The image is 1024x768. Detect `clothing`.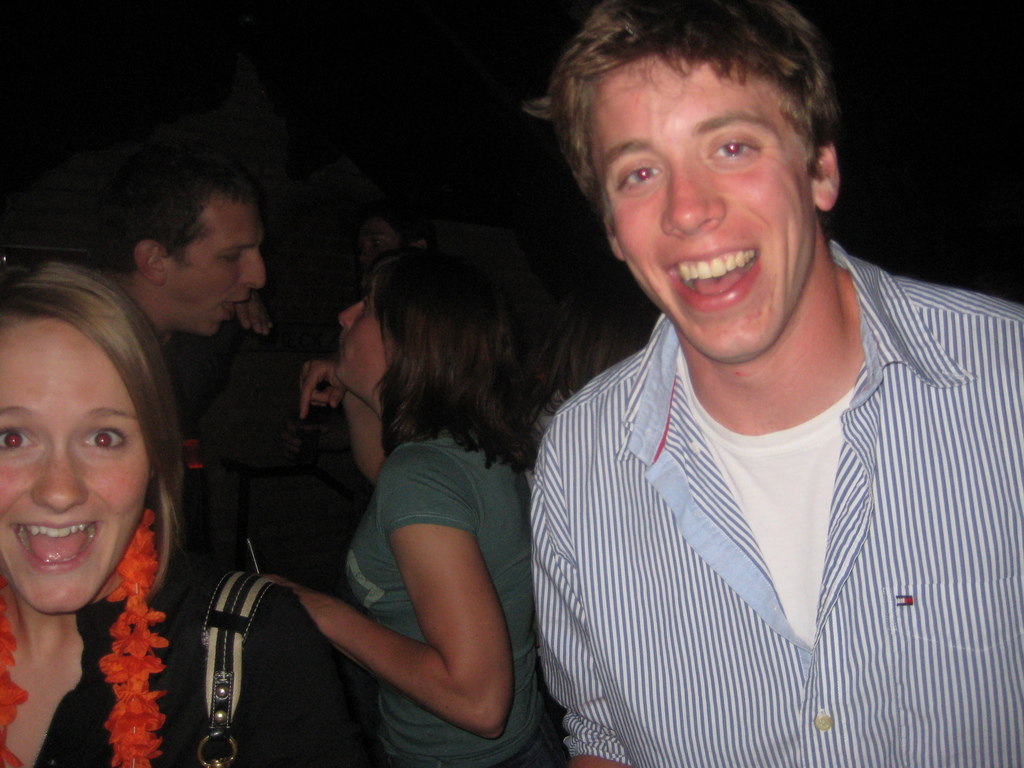
Detection: rect(0, 498, 344, 767).
